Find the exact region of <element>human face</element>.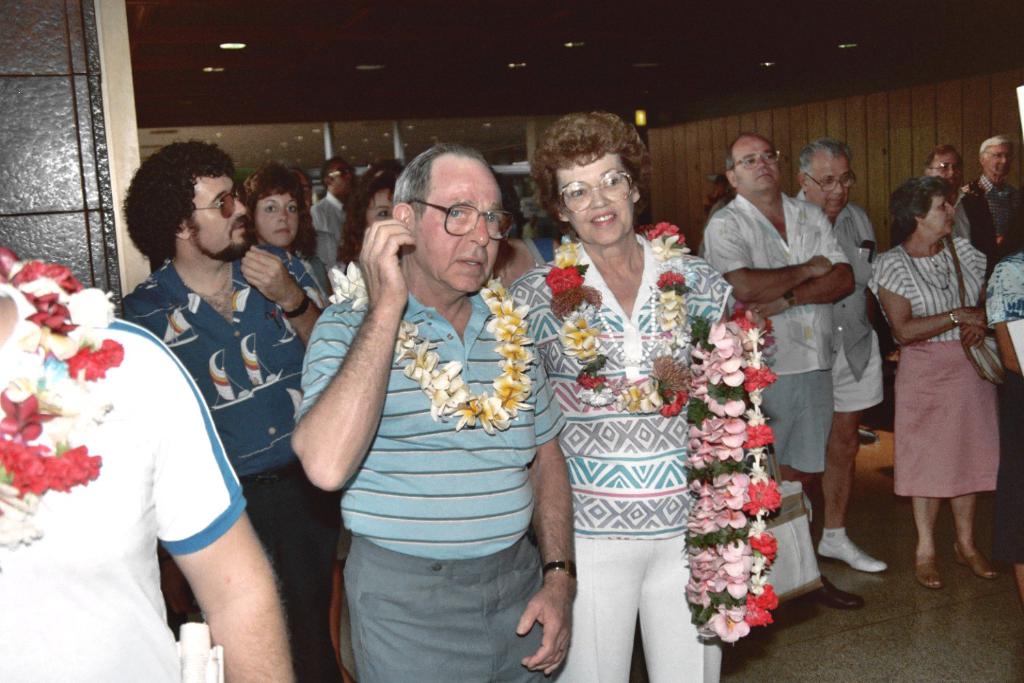
Exact region: left=727, top=133, right=781, bottom=187.
